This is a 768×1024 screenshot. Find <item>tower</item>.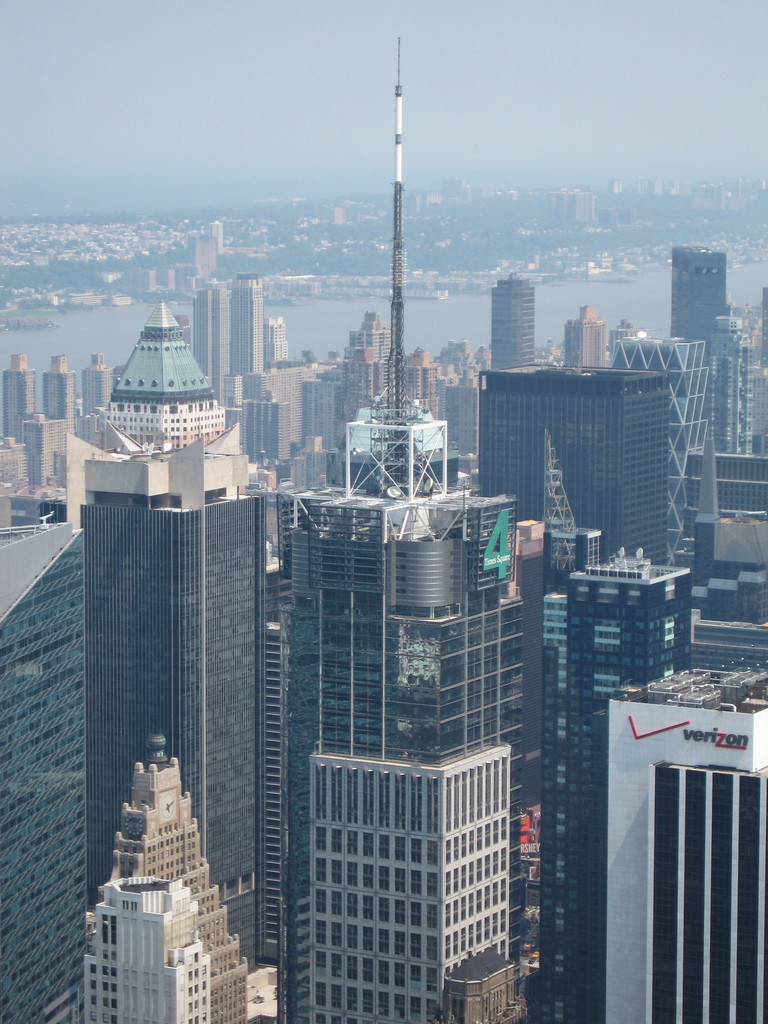
Bounding box: Rect(475, 365, 666, 610).
